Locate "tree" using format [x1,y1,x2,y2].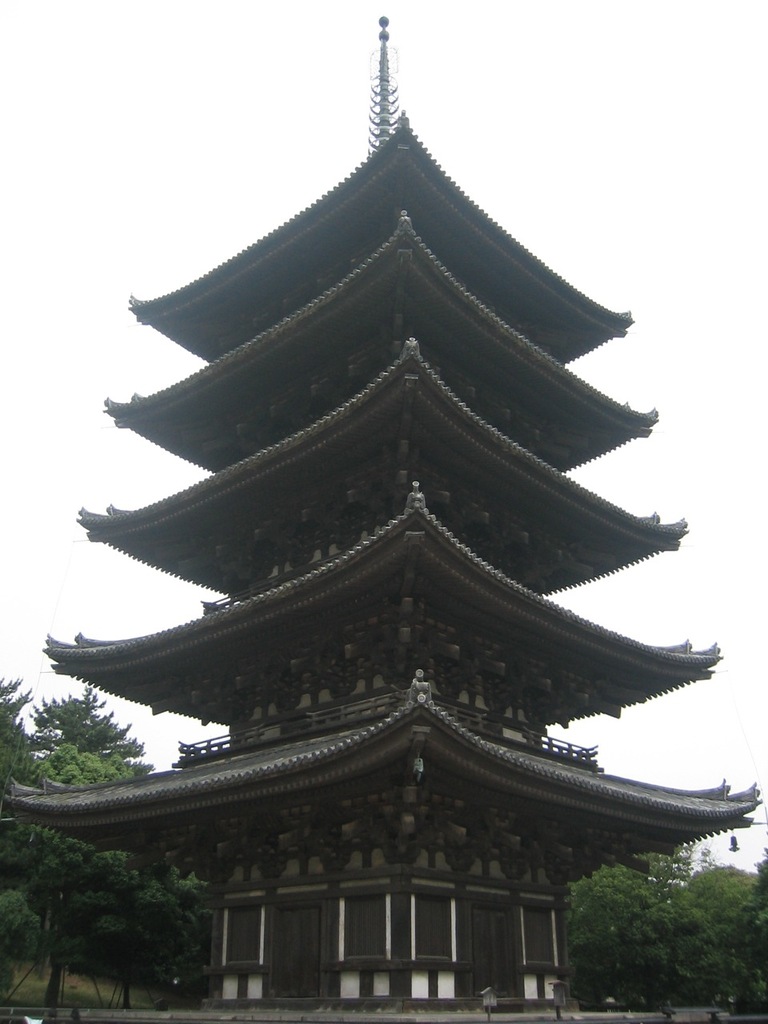
[0,748,127,1014].
